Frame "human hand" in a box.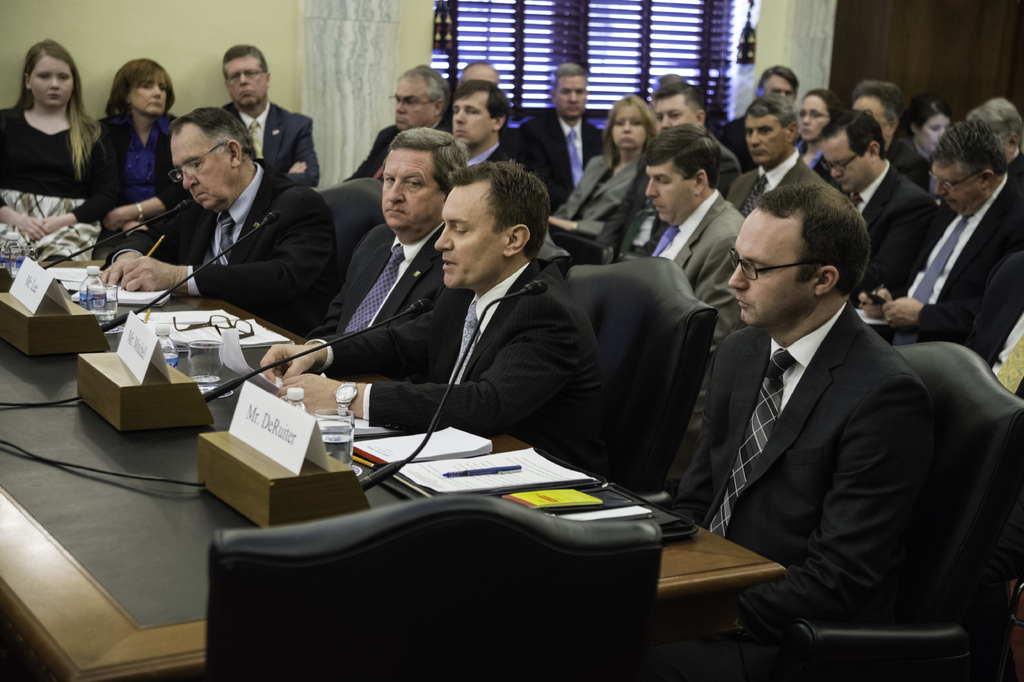
[x1=882, y1=294, x2=924, y2=331].
